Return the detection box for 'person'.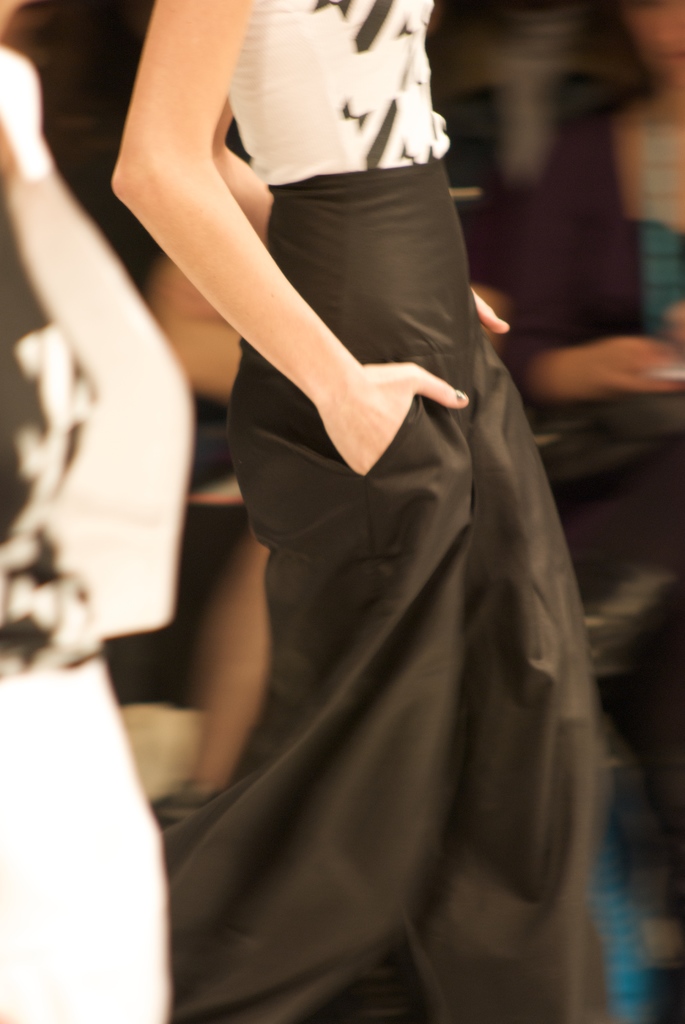
0,0,179,1023.
